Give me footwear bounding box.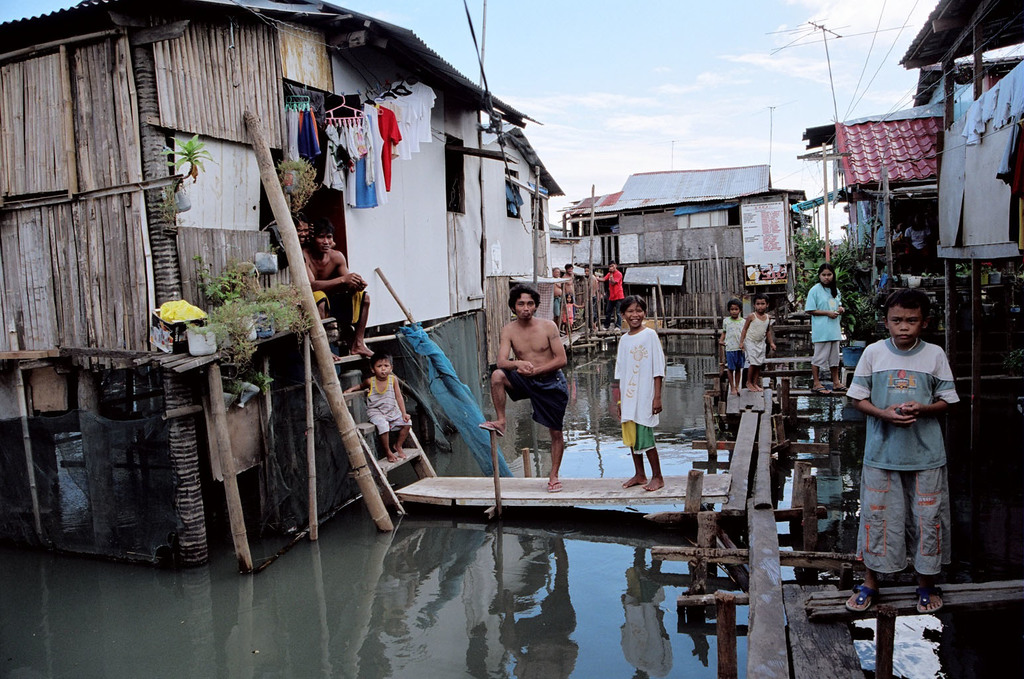
locate(602, 327, 606, 330).
